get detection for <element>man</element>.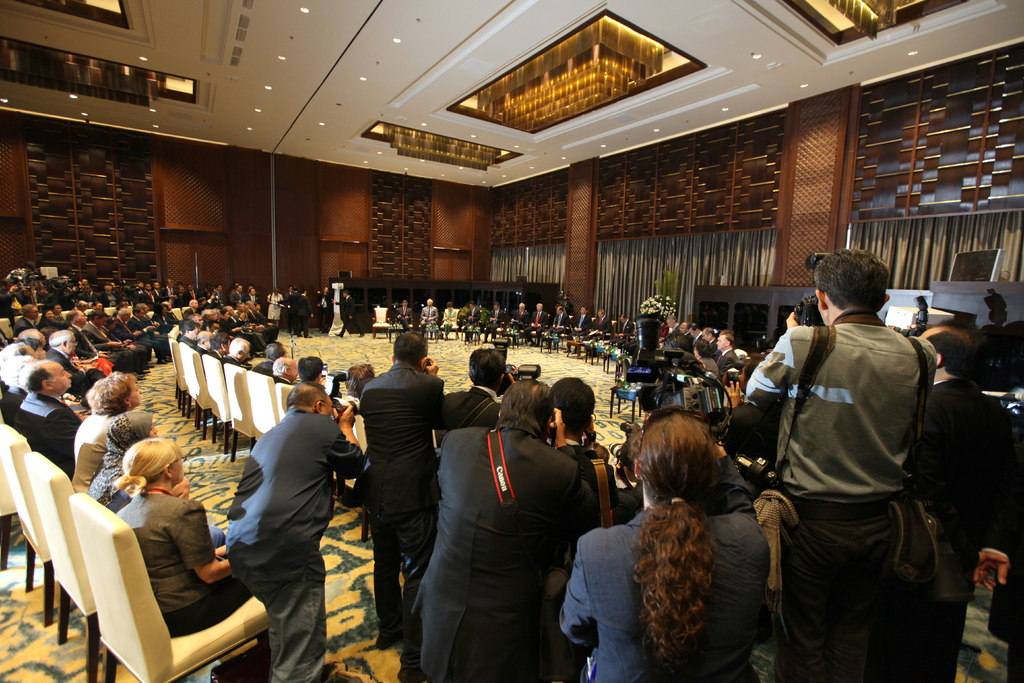
Detection: detection(524, 303, 546, 343).
